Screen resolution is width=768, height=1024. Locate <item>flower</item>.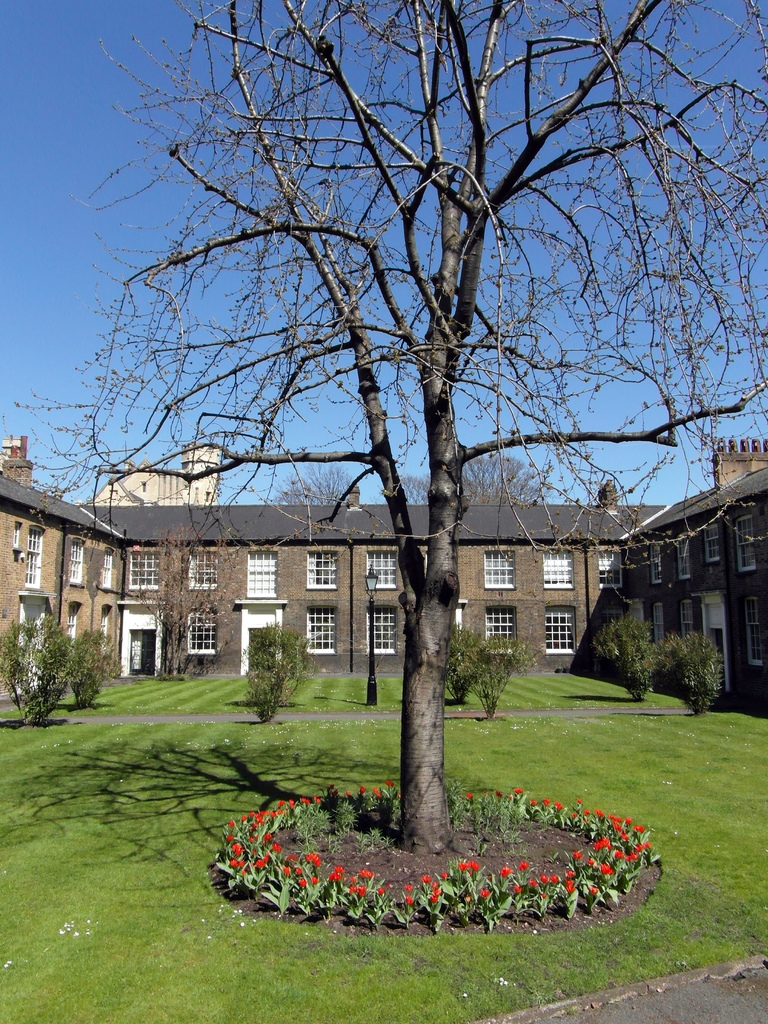
{"x1": 567, "y1": 868, "x2": 574, "y2": 875}.
